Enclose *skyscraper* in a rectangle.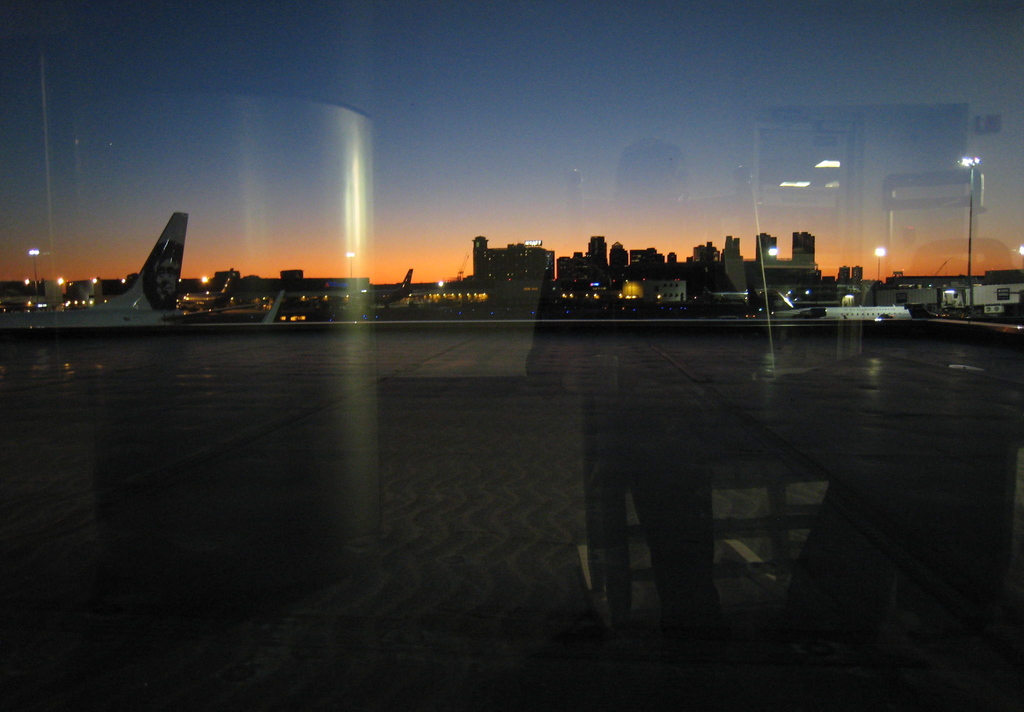
{"left": 680, "top": 239, "right": 719, "bottom": 283}.
